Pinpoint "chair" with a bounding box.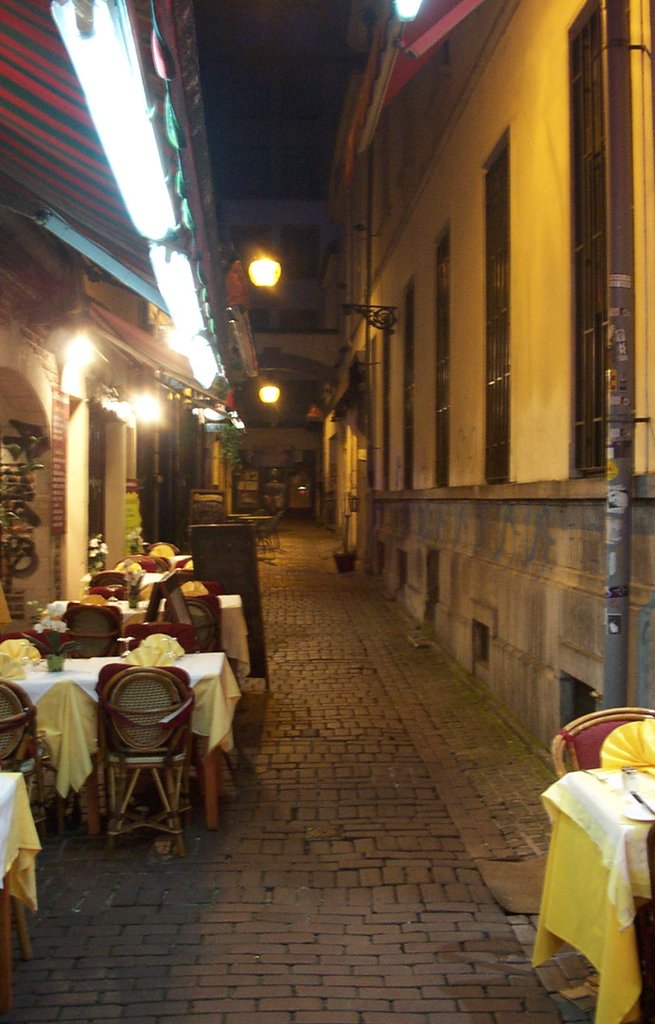
[36,598,129,664].
